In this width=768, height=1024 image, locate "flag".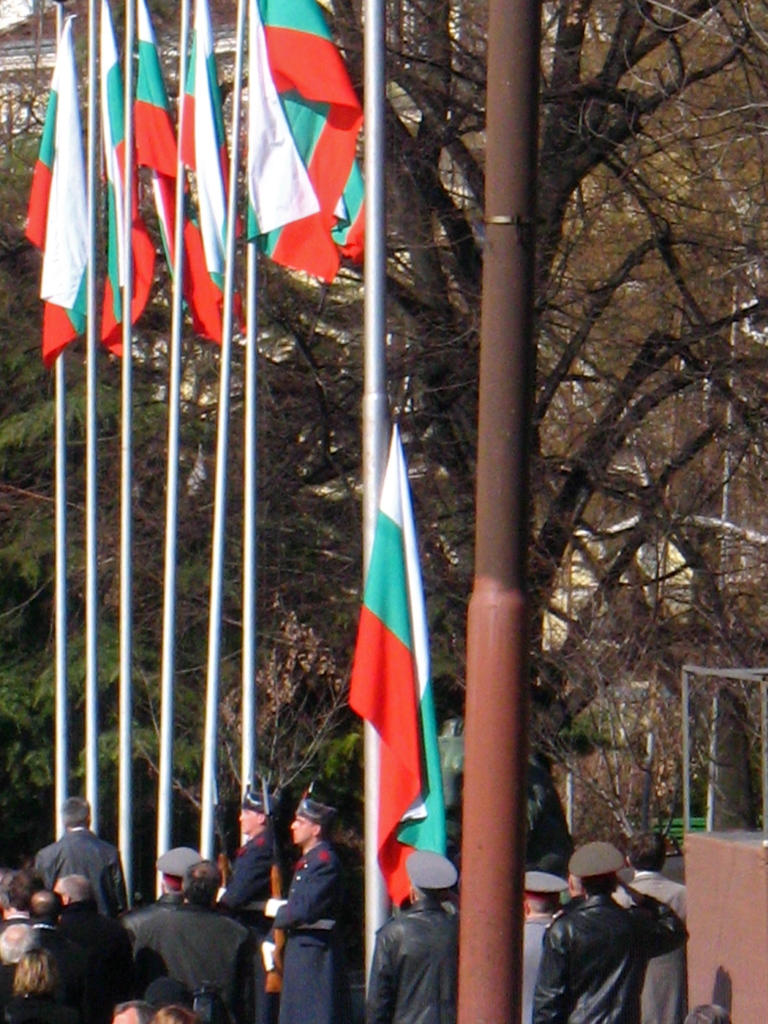
Bounding box: (14,31,88,386).
